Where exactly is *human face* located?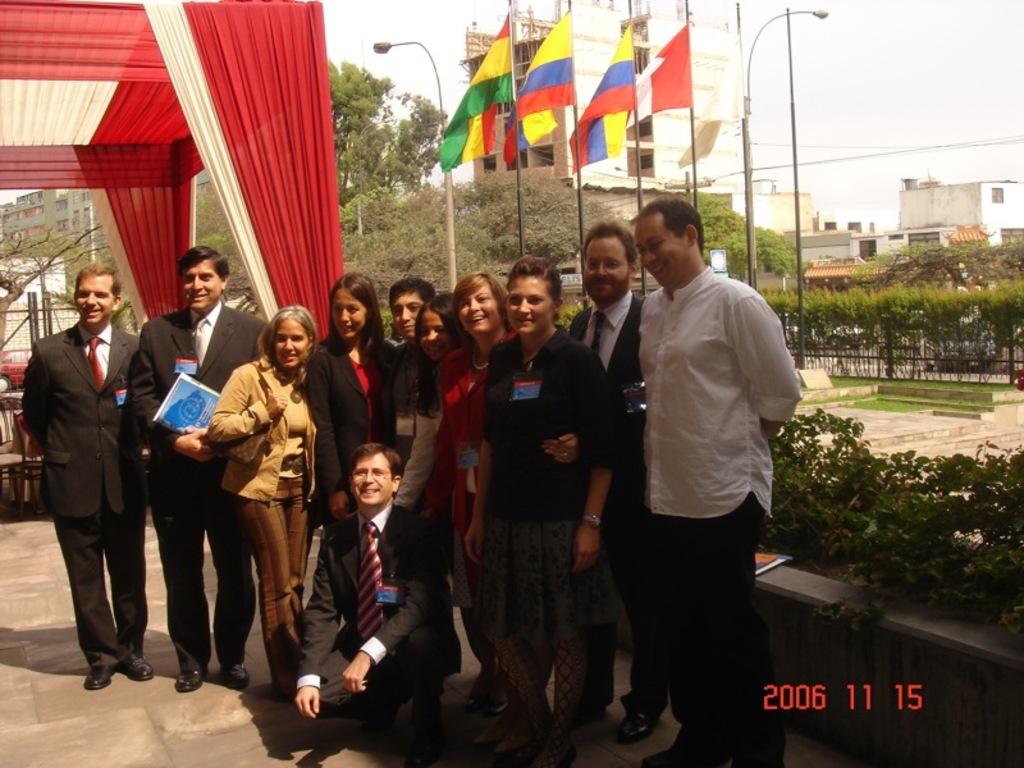
Its bounding box is l=631, t=218, r=689, b=283.
